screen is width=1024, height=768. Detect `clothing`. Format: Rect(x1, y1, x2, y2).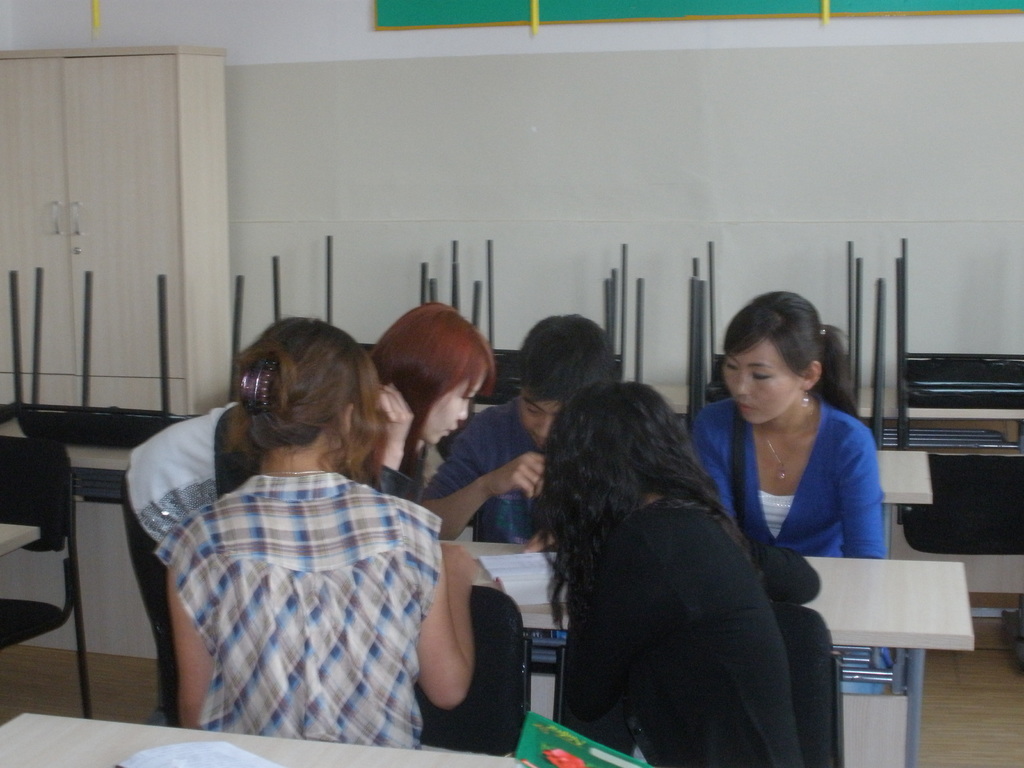
Rect(558, 491, 822, 767).
